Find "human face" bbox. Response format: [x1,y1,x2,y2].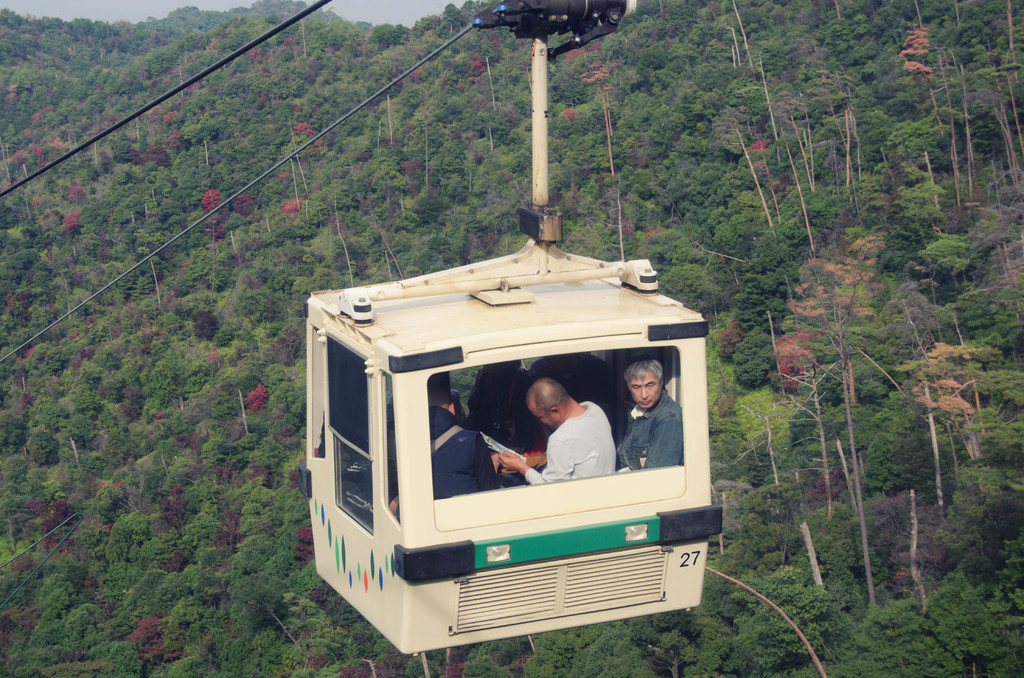
[627,371,659,410].
